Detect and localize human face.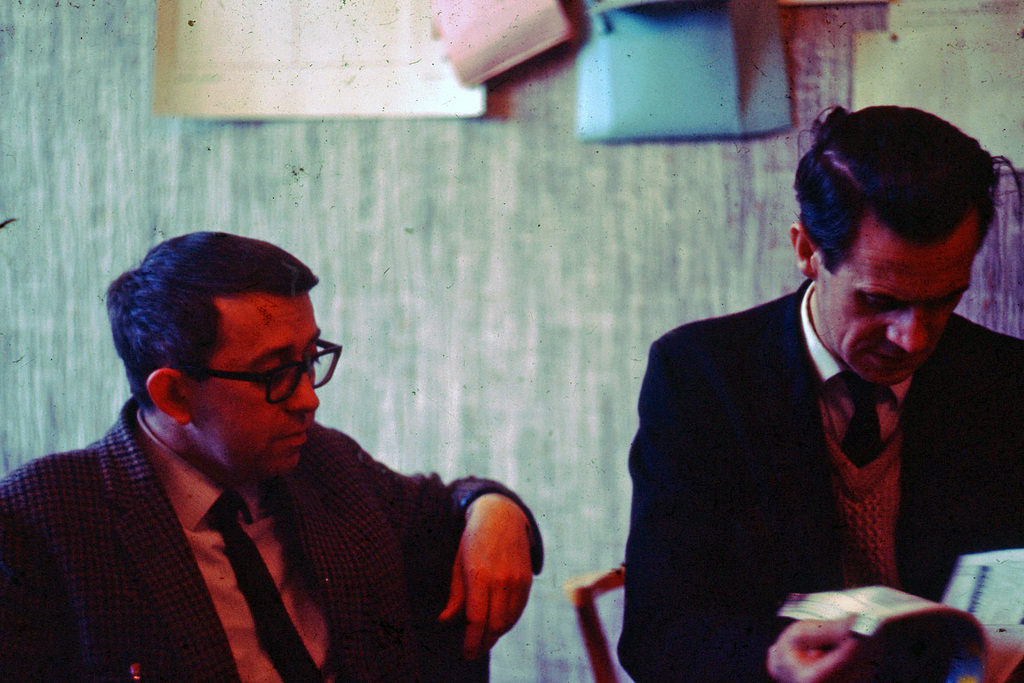
Localized at x1=189 y1=294 x2=320 y2=479.
